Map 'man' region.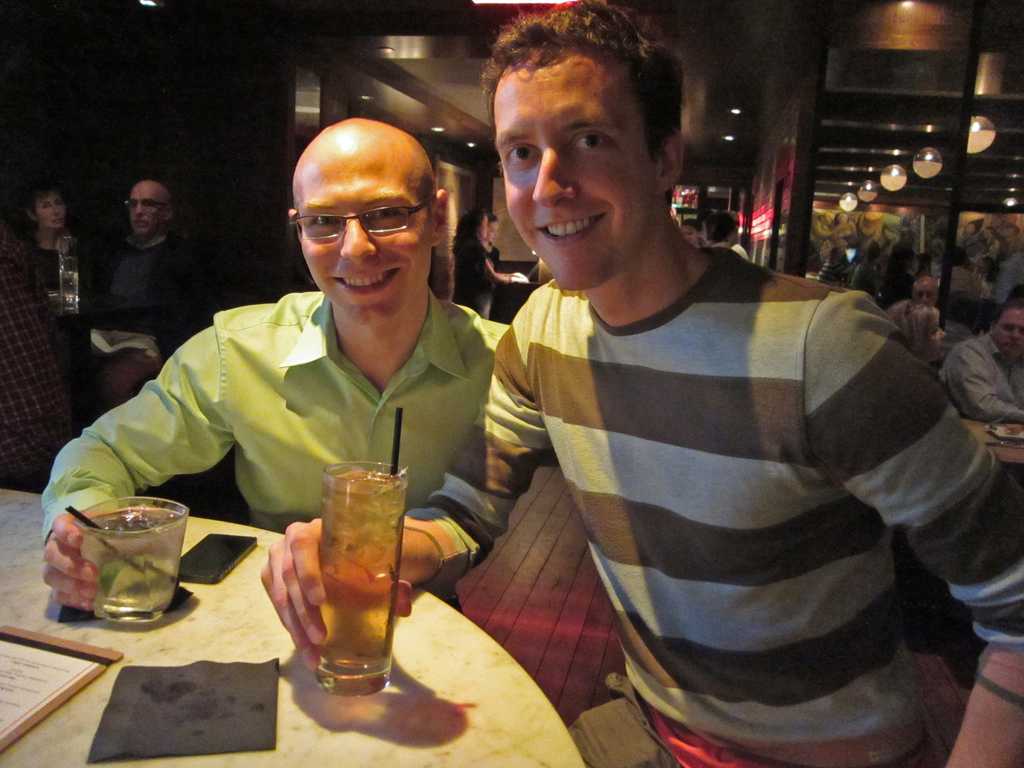
Mapped to bbox=[930, 298, 1023, 425].
